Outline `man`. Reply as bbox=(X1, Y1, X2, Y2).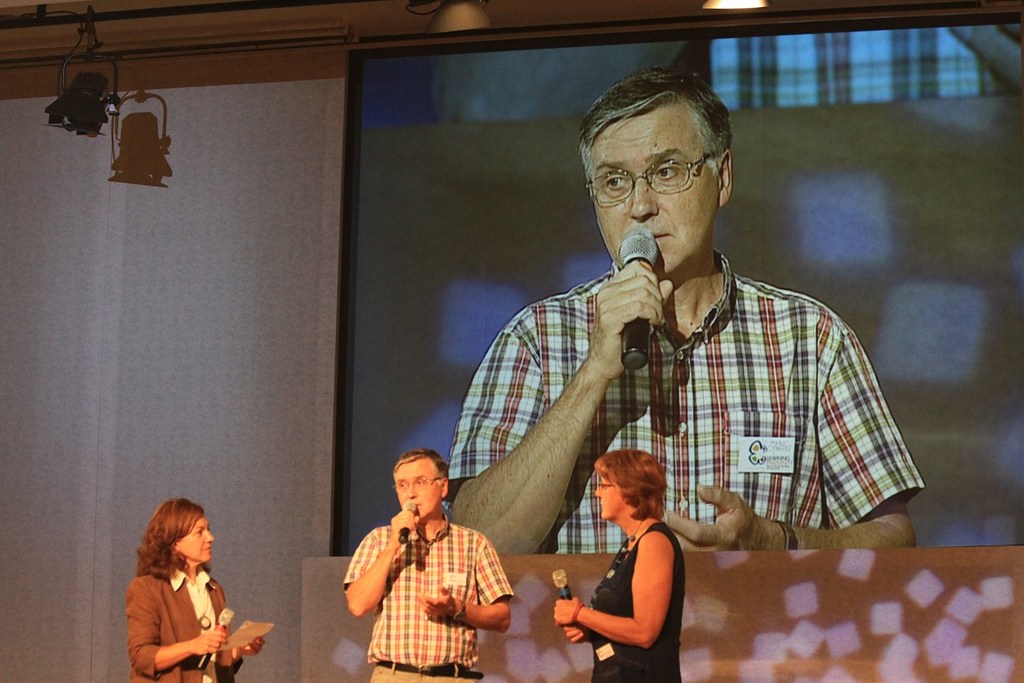
bbox=(344, 449, 514, 682).
